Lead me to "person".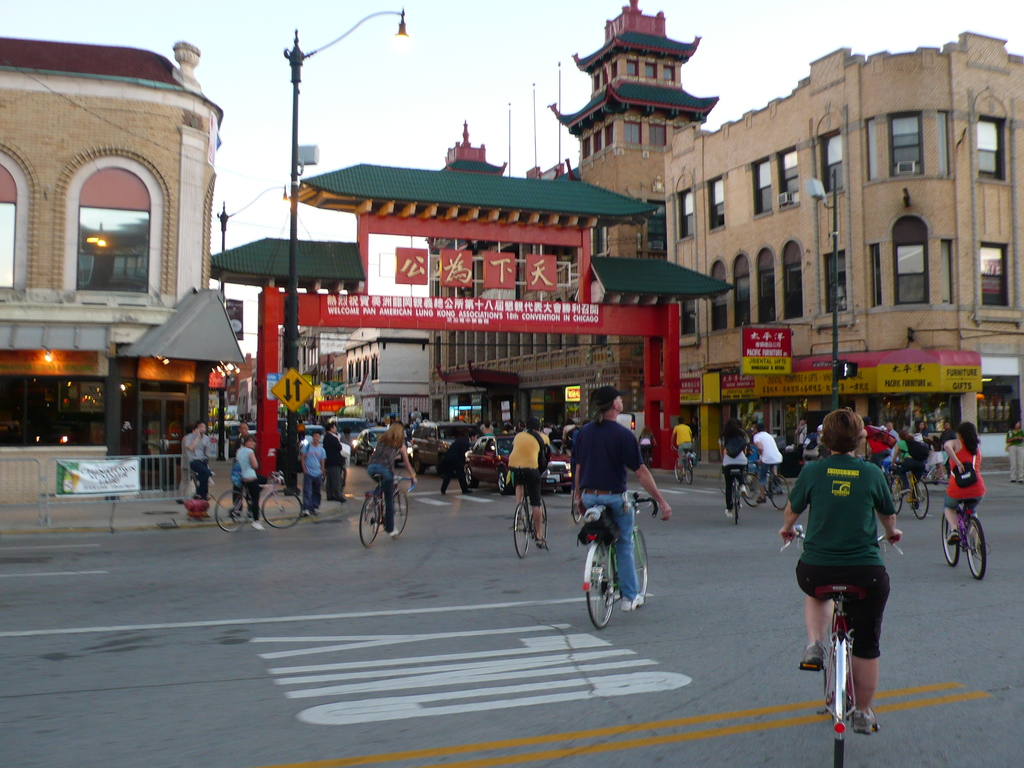
Lead to x1=938, y1=420, x2=984, y2=550.
